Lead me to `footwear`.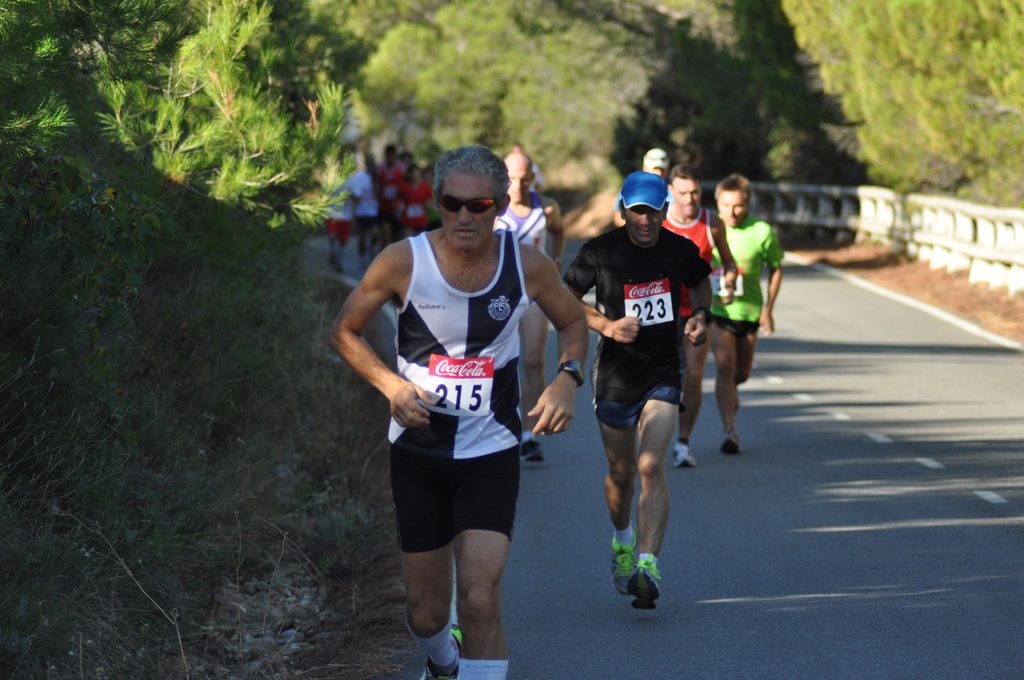
Lead to region(616, 551, 678, 615).
